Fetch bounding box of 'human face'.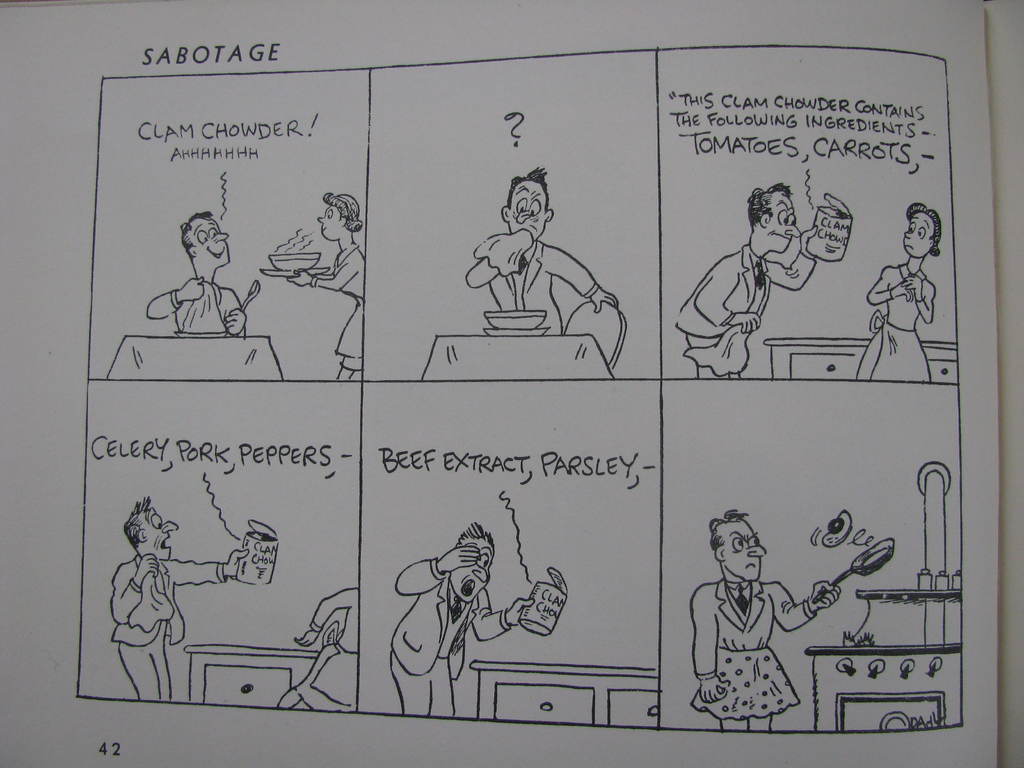
Bbox: crop(193, 219, 229, 265).
